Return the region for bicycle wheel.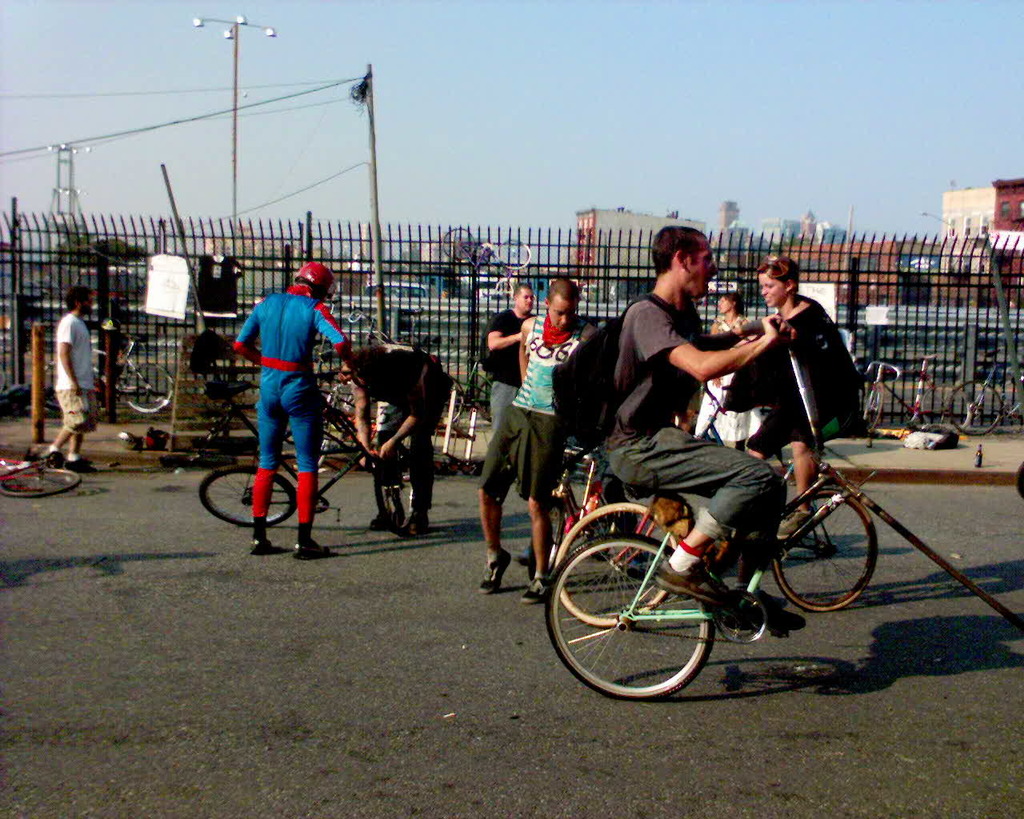
l=121, t=355, r=178, b=412.
